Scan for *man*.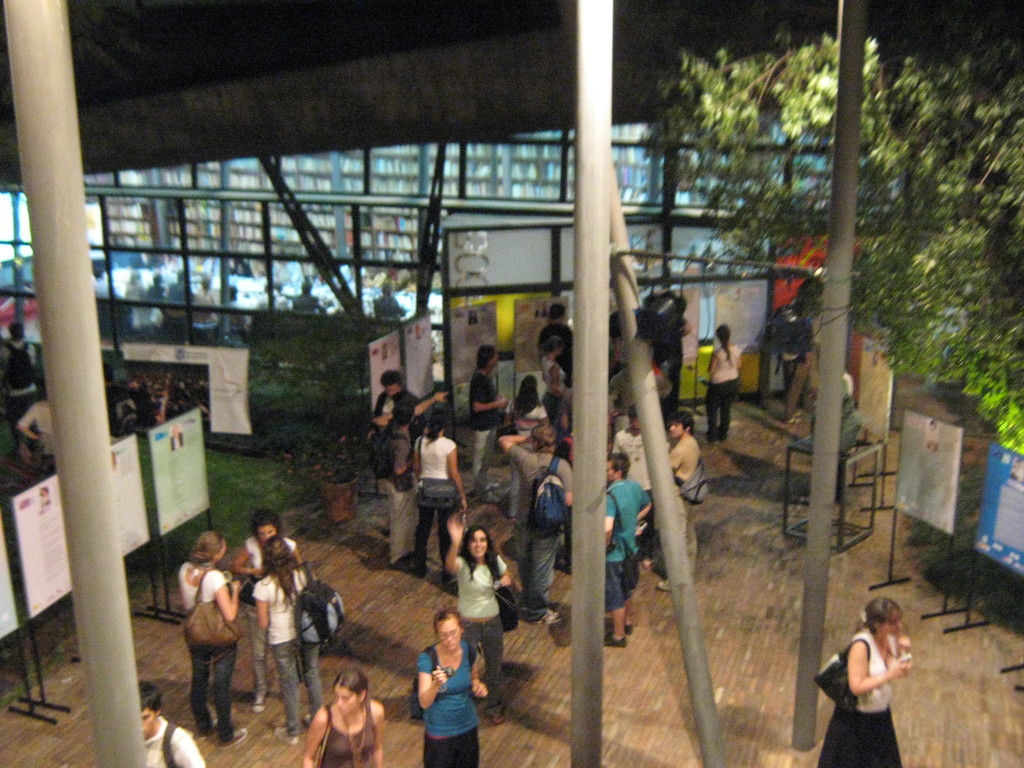
Scan result: x1=290, y1=278, x2=327, y2=312.
